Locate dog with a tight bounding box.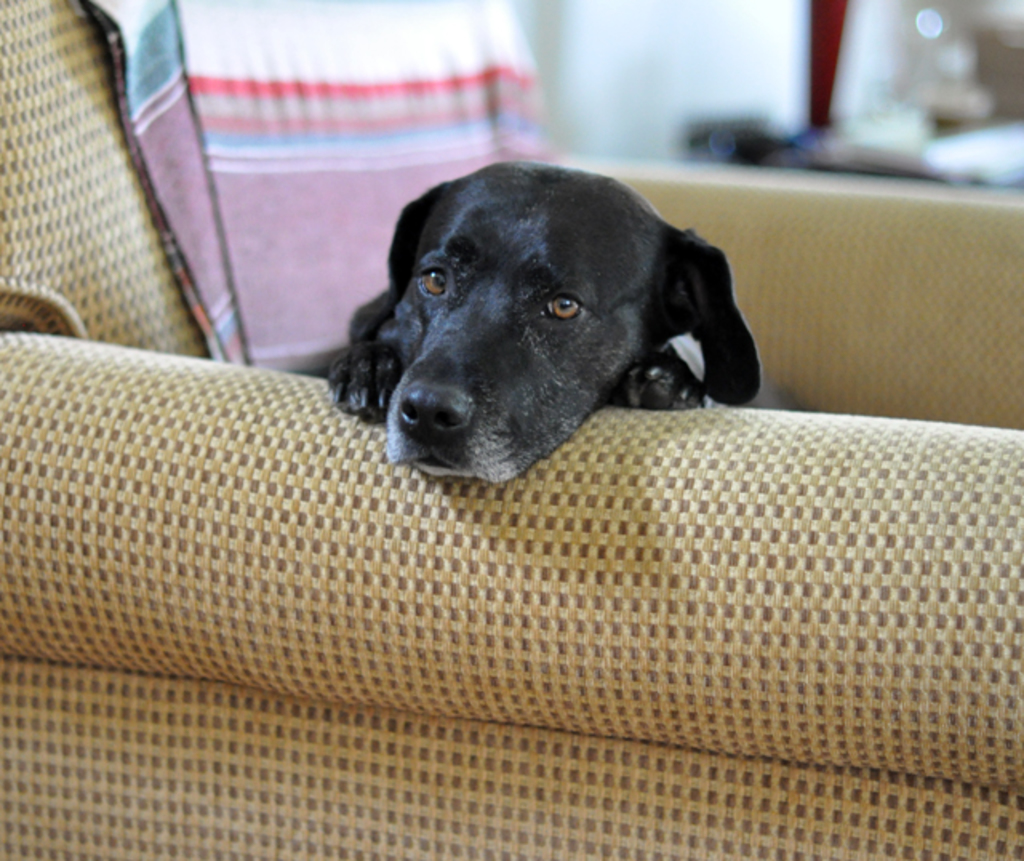
<box>326,160,768,490</box>.
